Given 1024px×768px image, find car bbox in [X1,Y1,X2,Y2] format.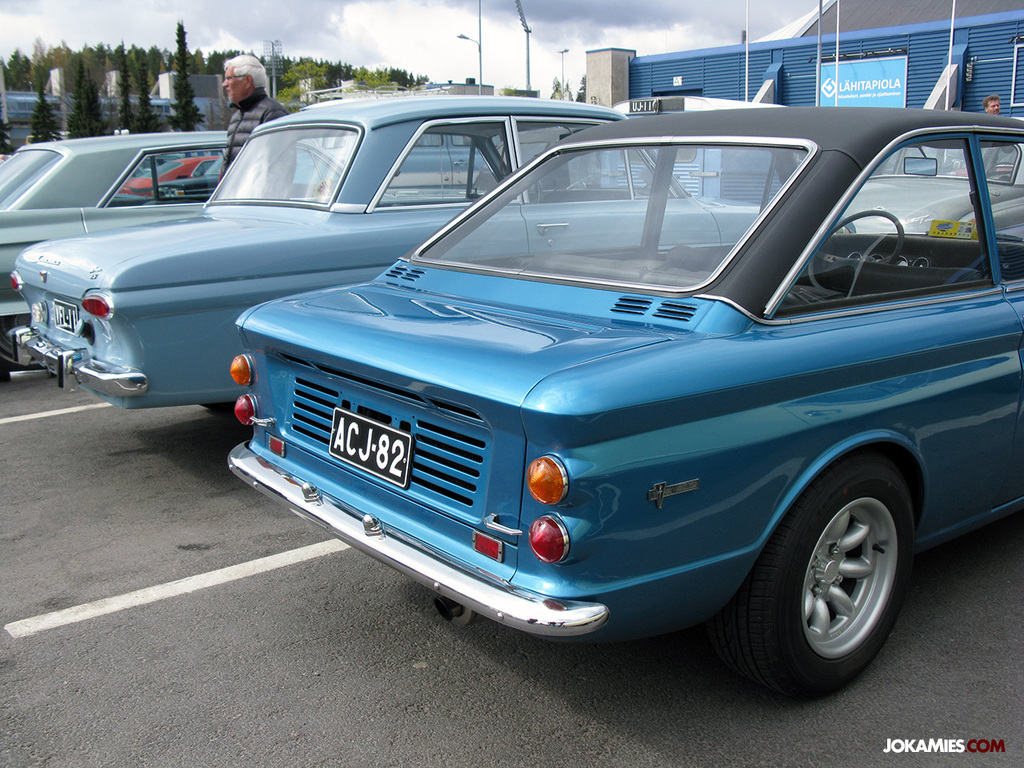
[12,98,767,414].
